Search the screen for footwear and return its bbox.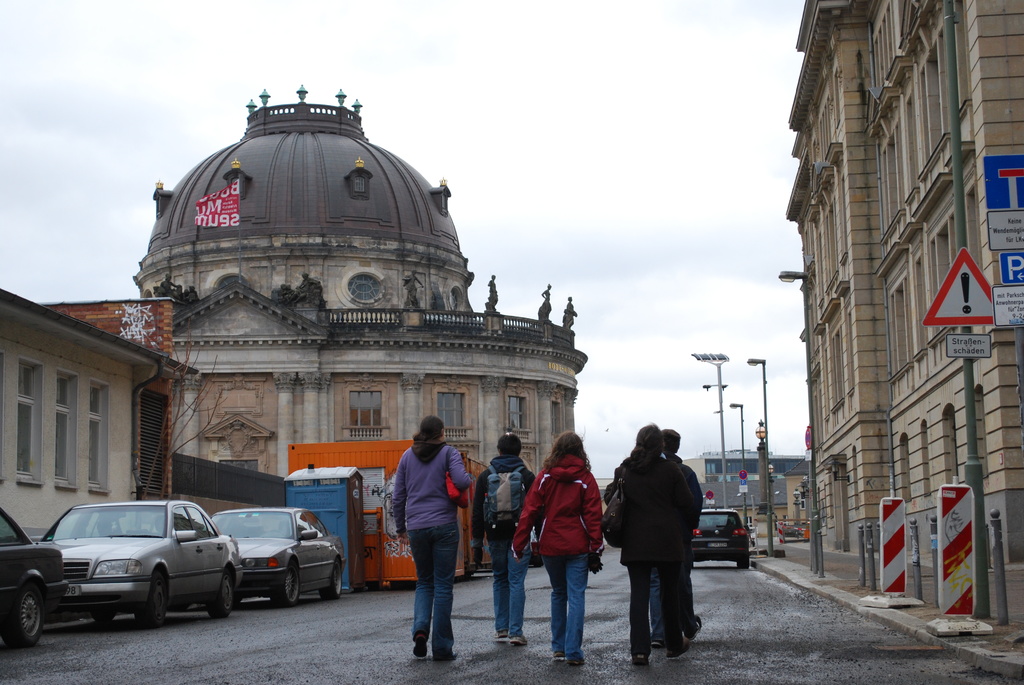
Found: l=411, t=631, r=432, b=660.
